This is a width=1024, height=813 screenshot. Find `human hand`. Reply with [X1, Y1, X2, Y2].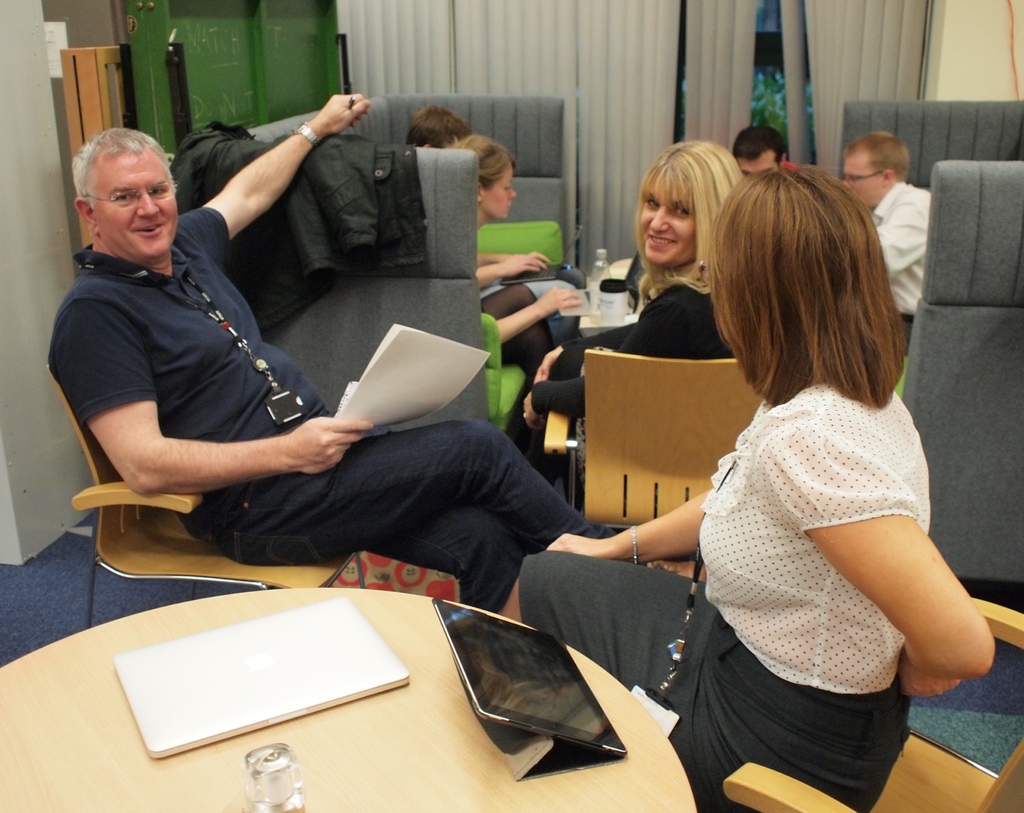
[313, 92, 371, 137].
